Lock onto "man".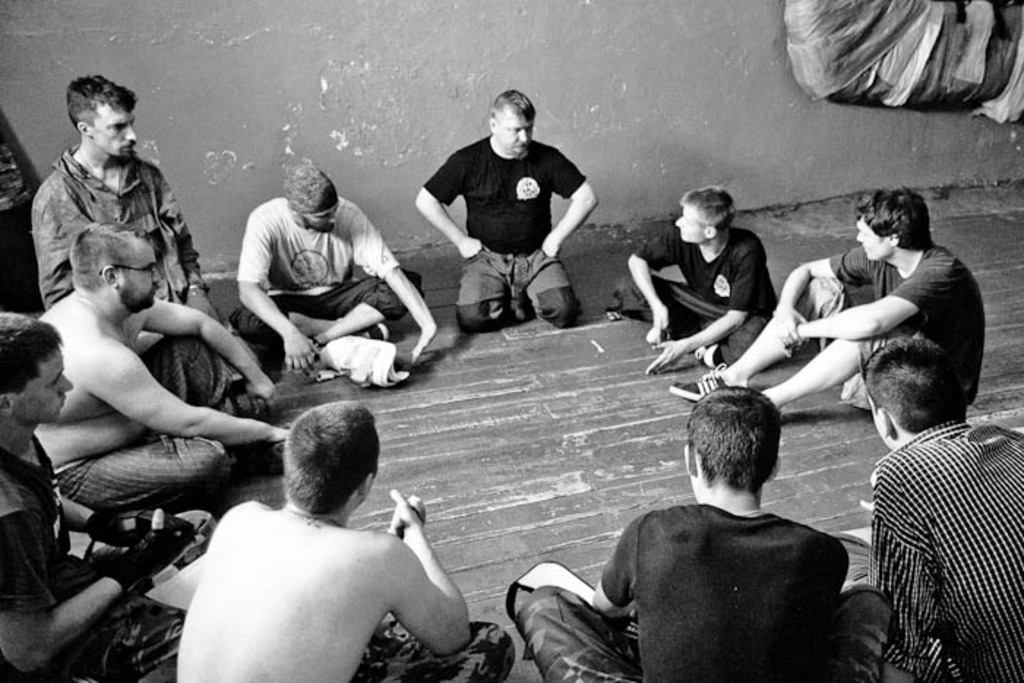
Locked: 600 377 878 670.
